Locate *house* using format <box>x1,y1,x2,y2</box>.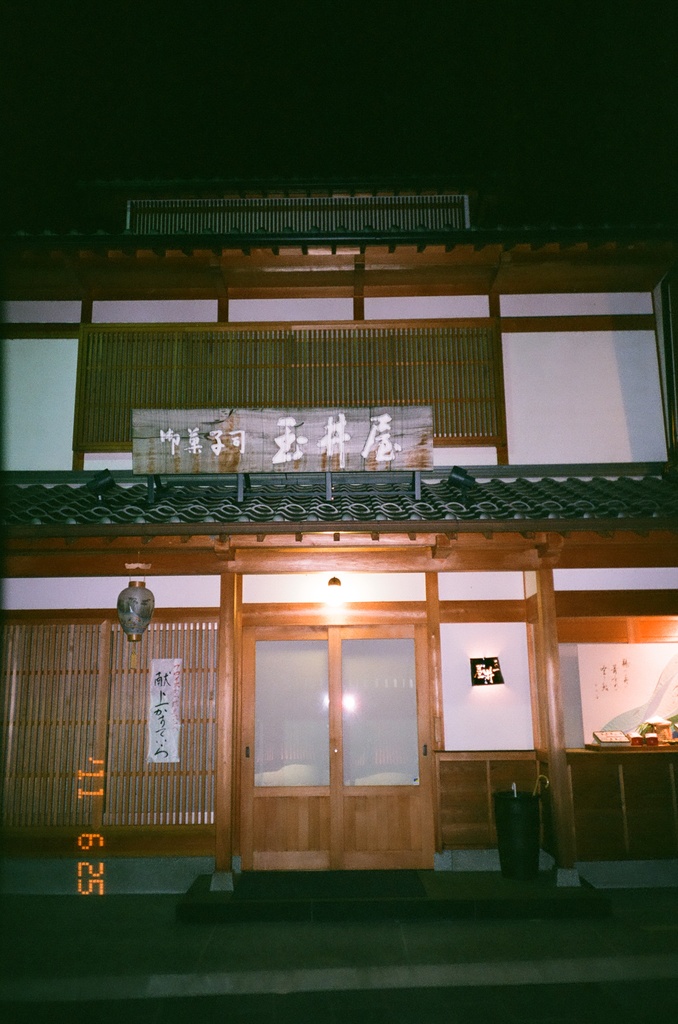
<box>306,171,677,906</box>.
